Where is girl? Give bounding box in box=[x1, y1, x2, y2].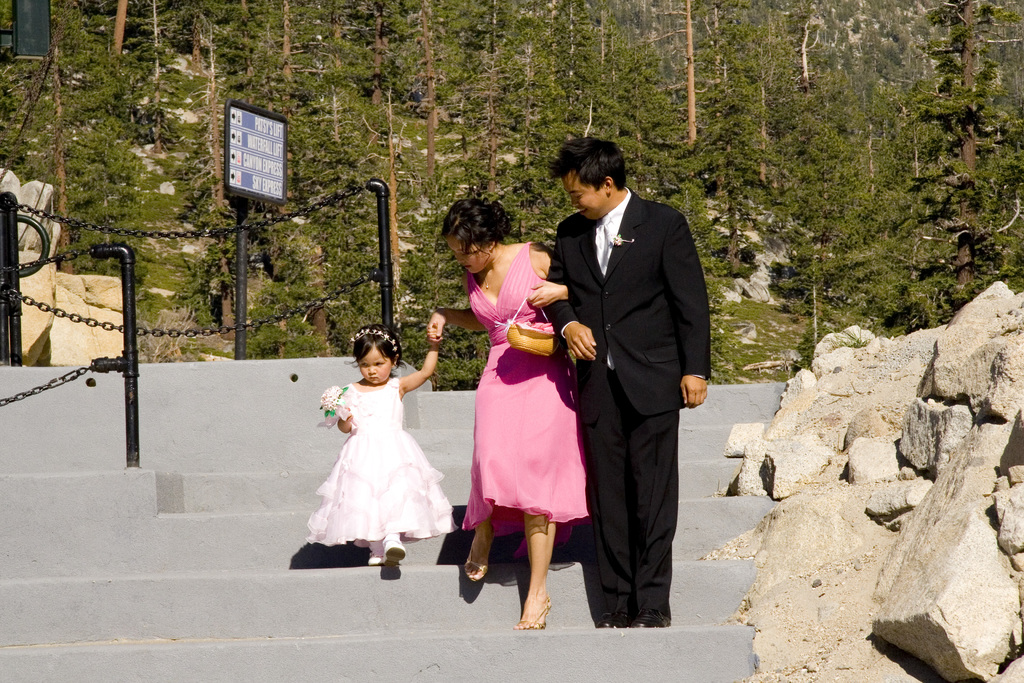
box=[307, 321, 445, 568].
